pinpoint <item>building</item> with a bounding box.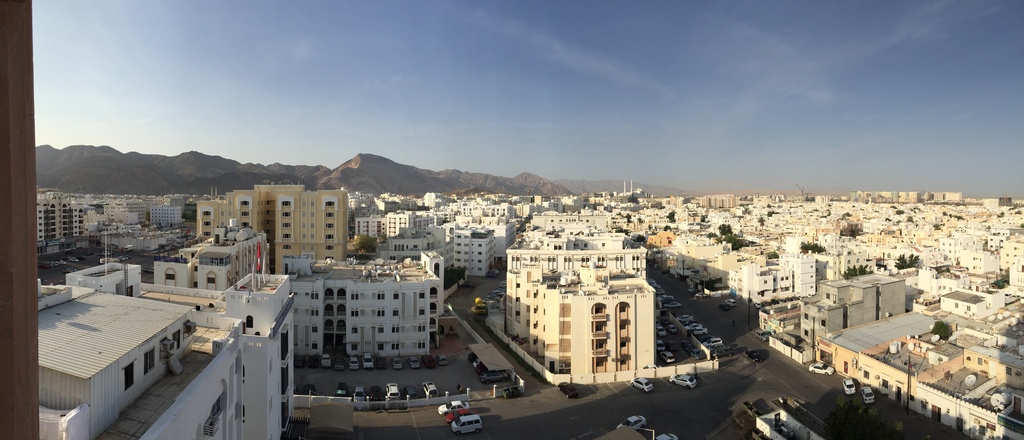
box=[38, 274, 242, 439].
